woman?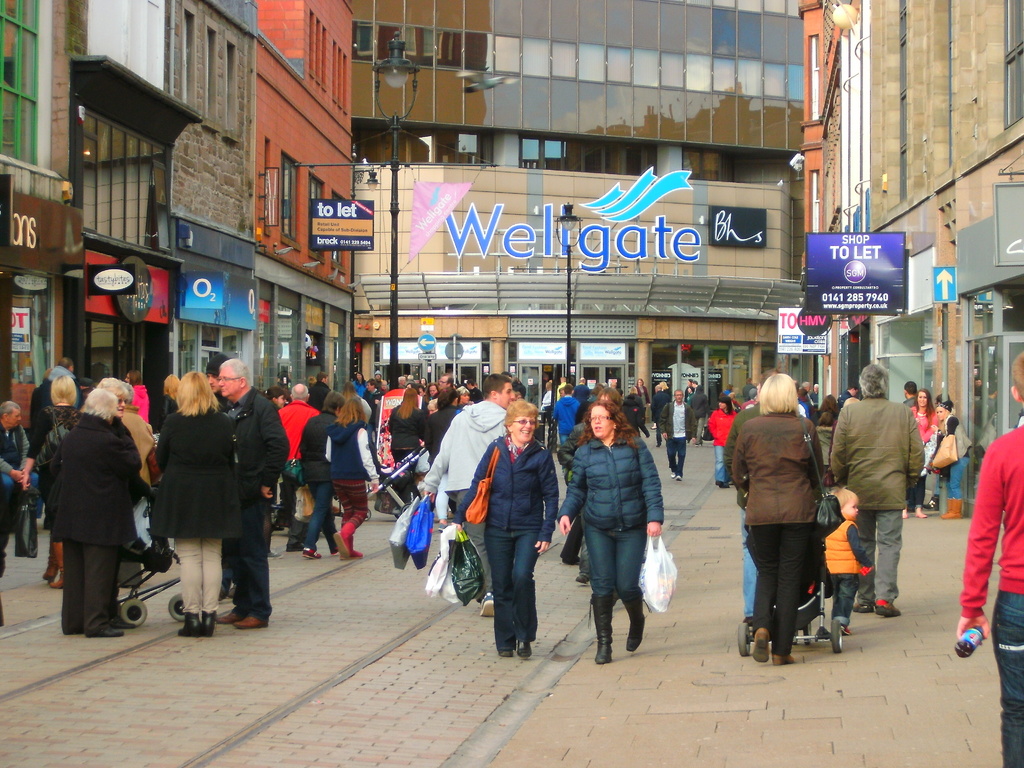
[left=710, top=388, right=739, bottom=495]
